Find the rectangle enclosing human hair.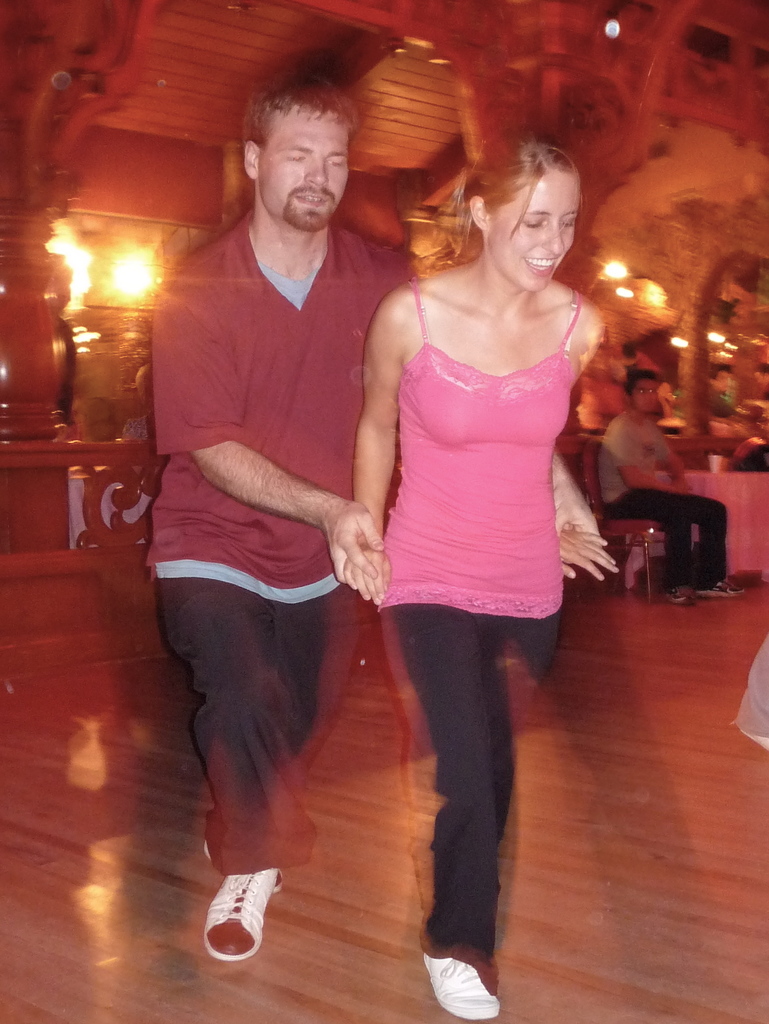
box(751, 364, 768, 381).
